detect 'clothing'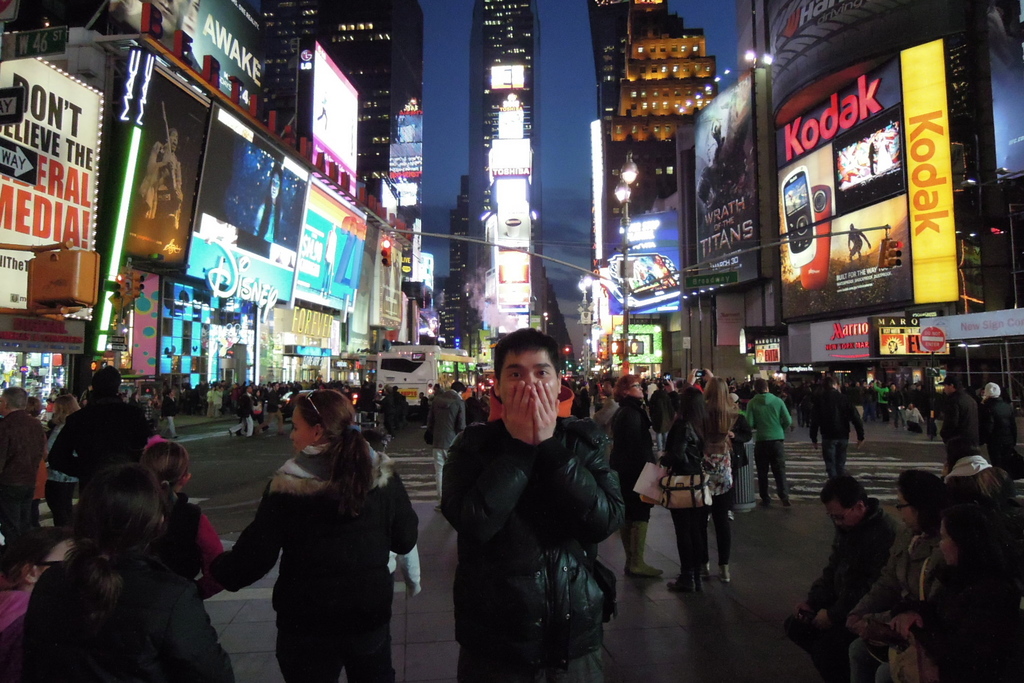
detection(428, 391, 467, 478)
